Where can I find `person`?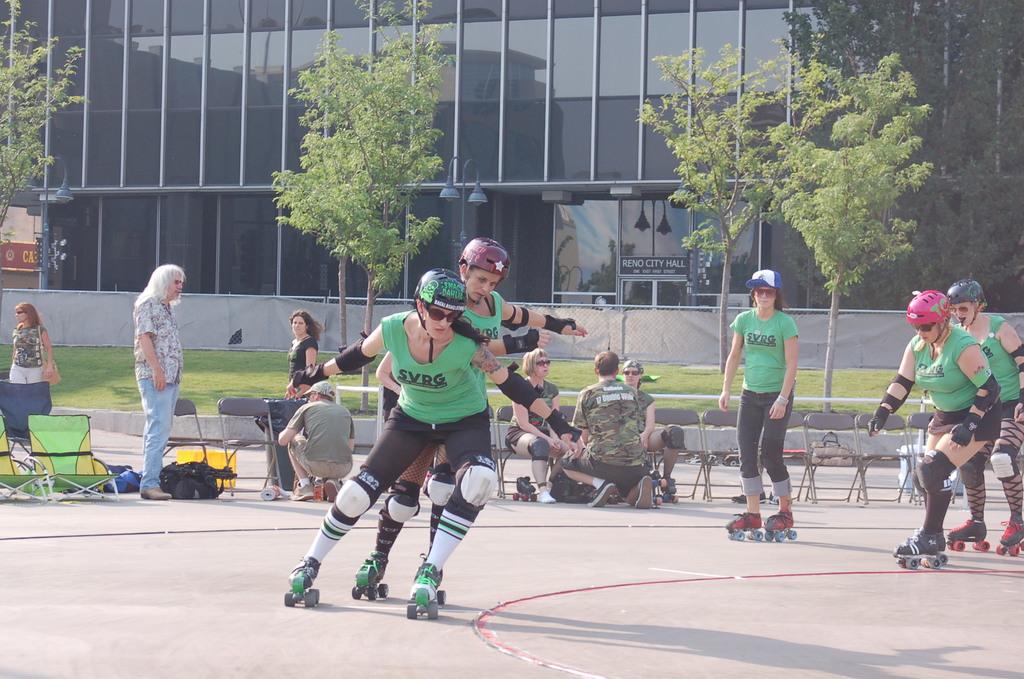
You can find it at l=380, t=351, r=401, b=416.
